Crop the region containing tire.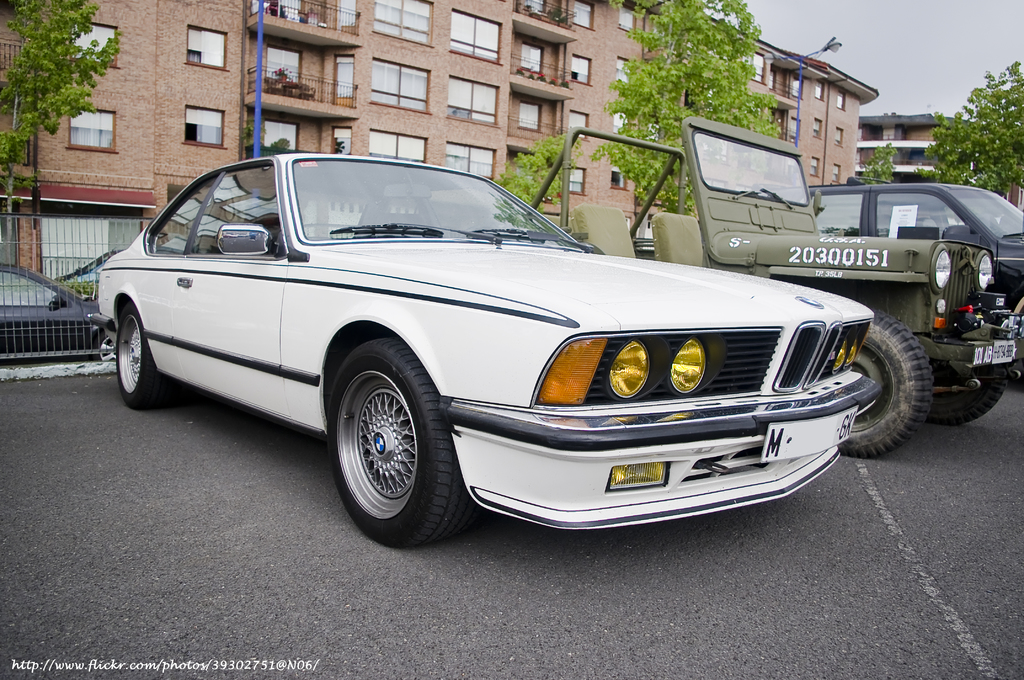
Crop region: (x1=929, y1=386, x2=1004, y2=426).
